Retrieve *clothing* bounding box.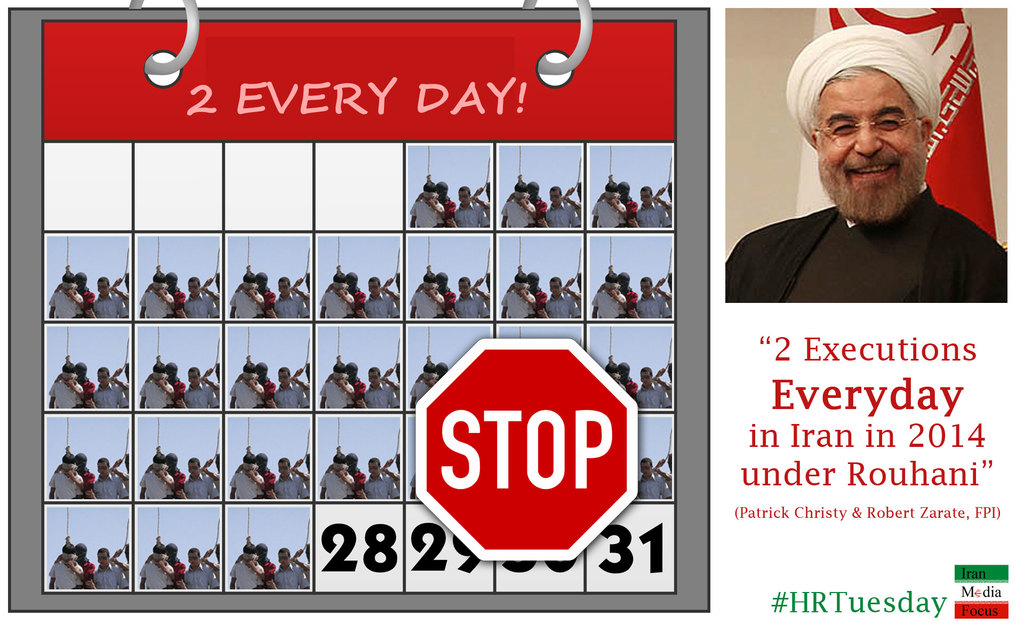
Bounding box: [left=503, top=196, right=532, bottom=227].
